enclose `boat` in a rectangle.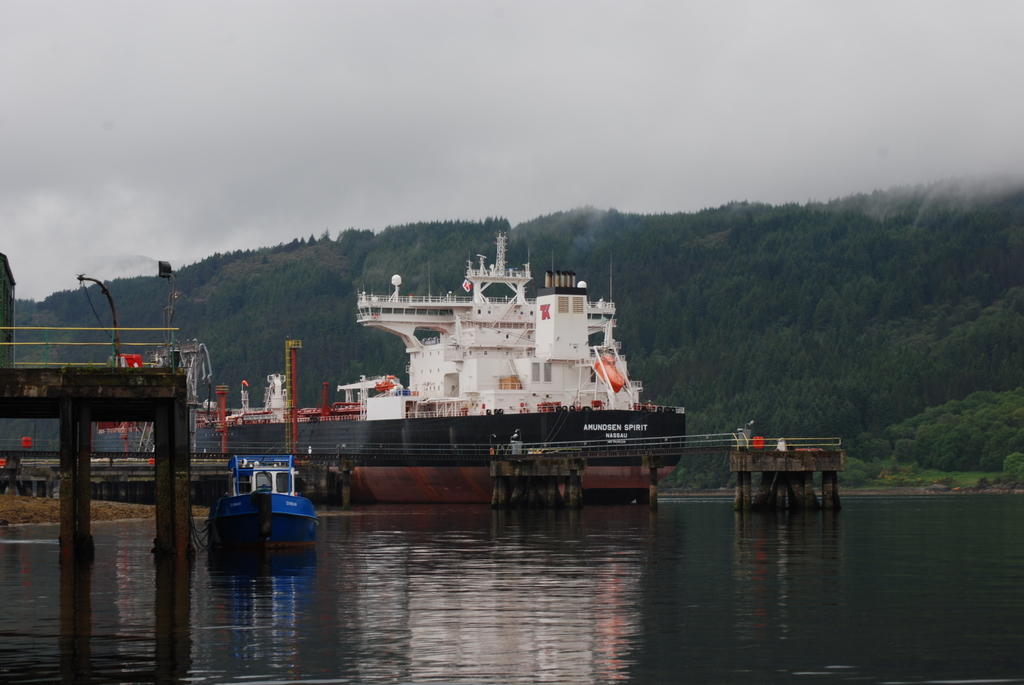
[203, 452, 319, 557].
